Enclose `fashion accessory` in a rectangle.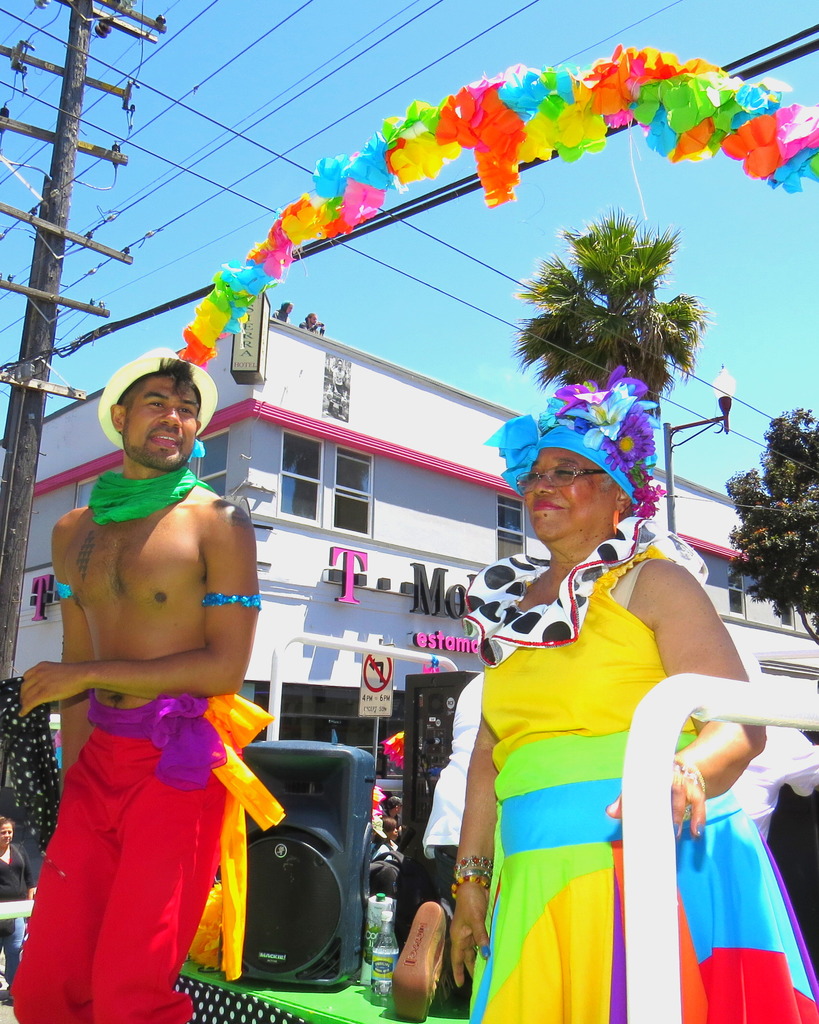
left=612, top=511, right=617, bottom=531.
